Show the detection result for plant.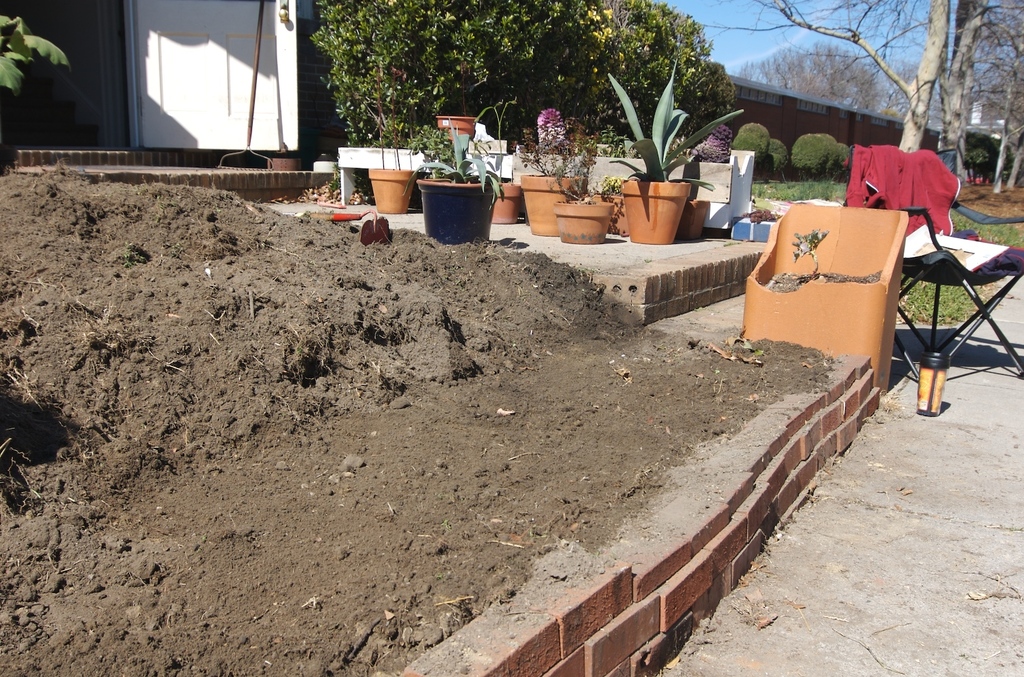
514:119:598:207.
